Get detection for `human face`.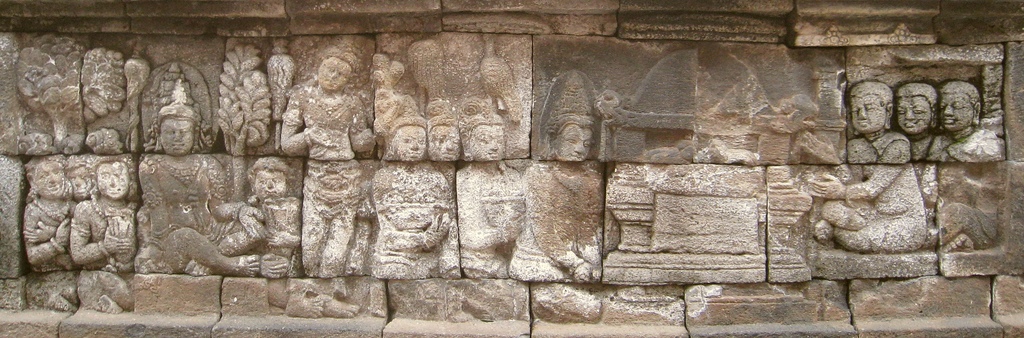
Detection: x1=90, y1=162, x2=127, y2=197.
